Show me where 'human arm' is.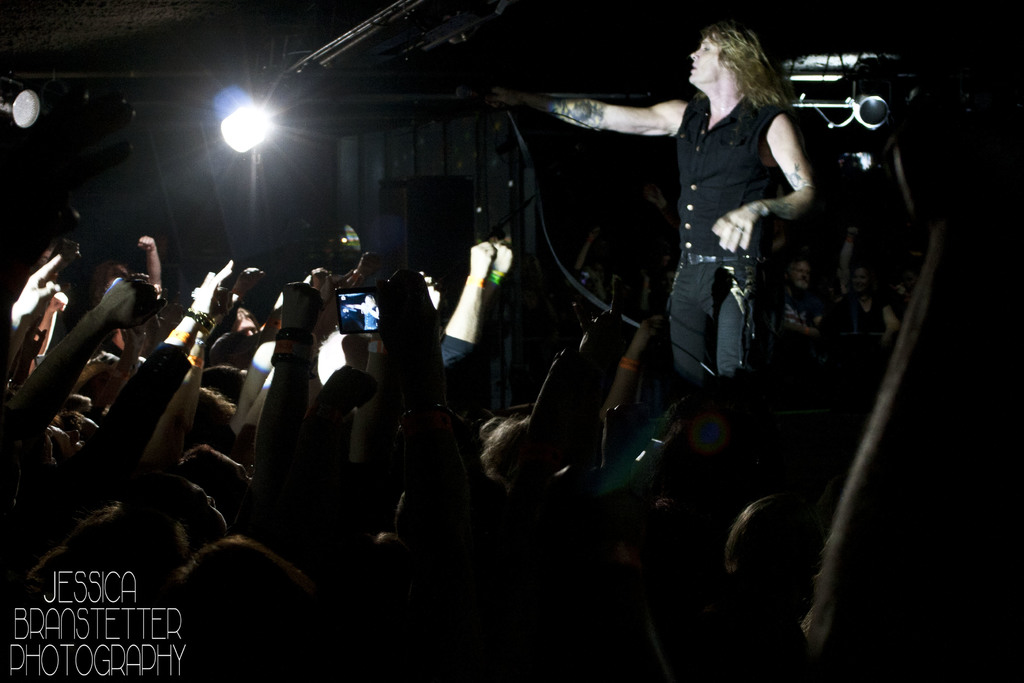
'human arm' is at <region>576, 316, 601, 357</region>.
